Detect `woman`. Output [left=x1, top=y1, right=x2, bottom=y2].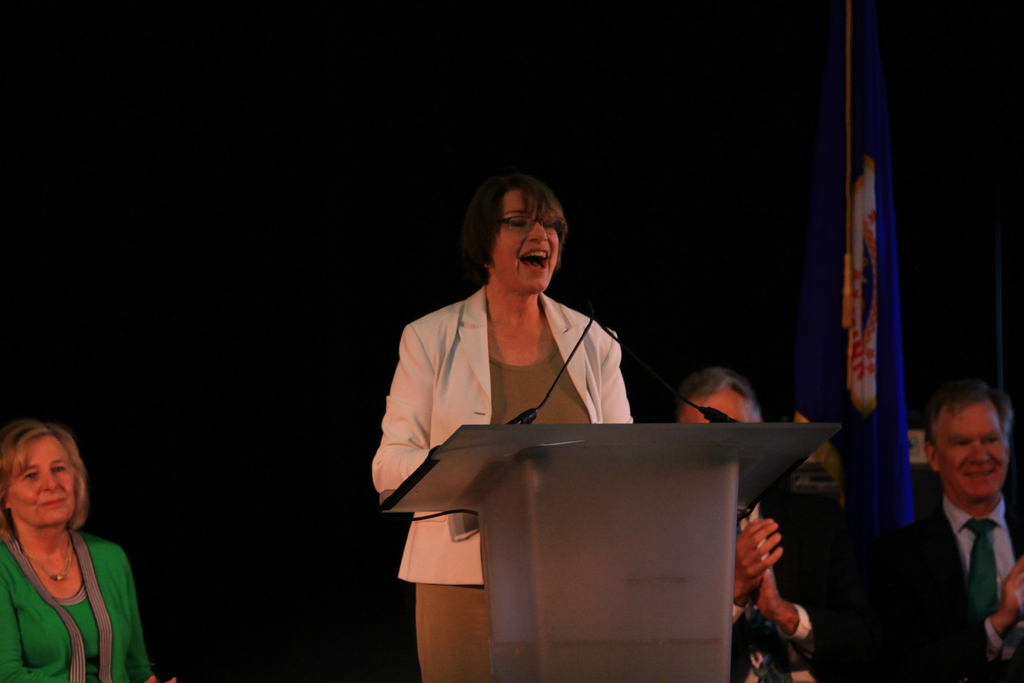
[left=0, top=420, right=159, bottom=682].
